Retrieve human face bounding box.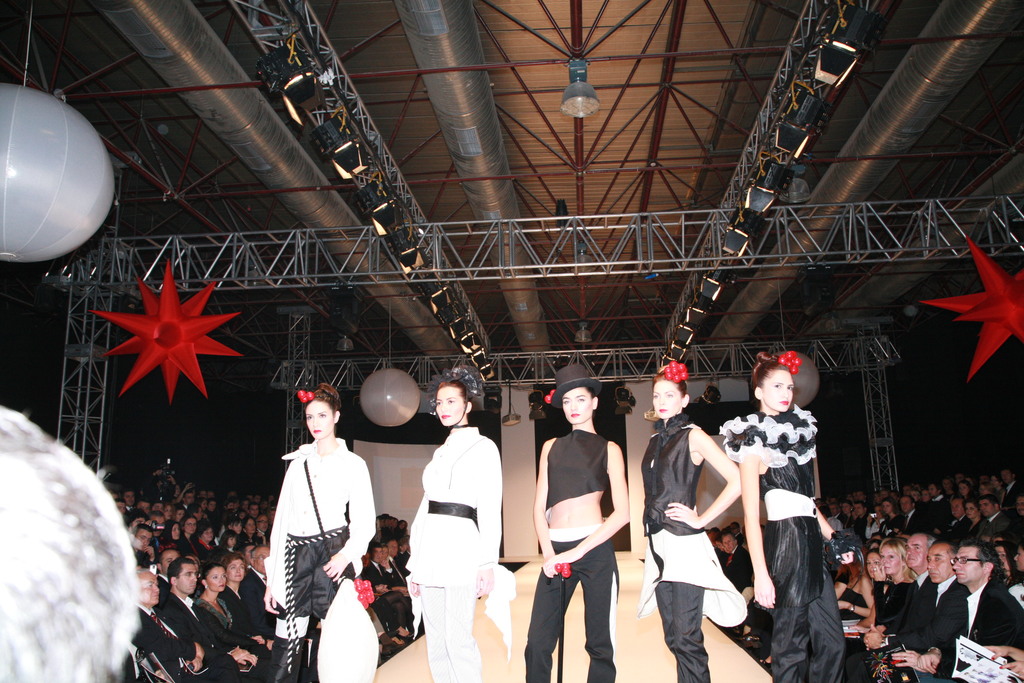
Bounding box: {"left": 765, "top": 370, "right": 792, "bottom": 413}.
